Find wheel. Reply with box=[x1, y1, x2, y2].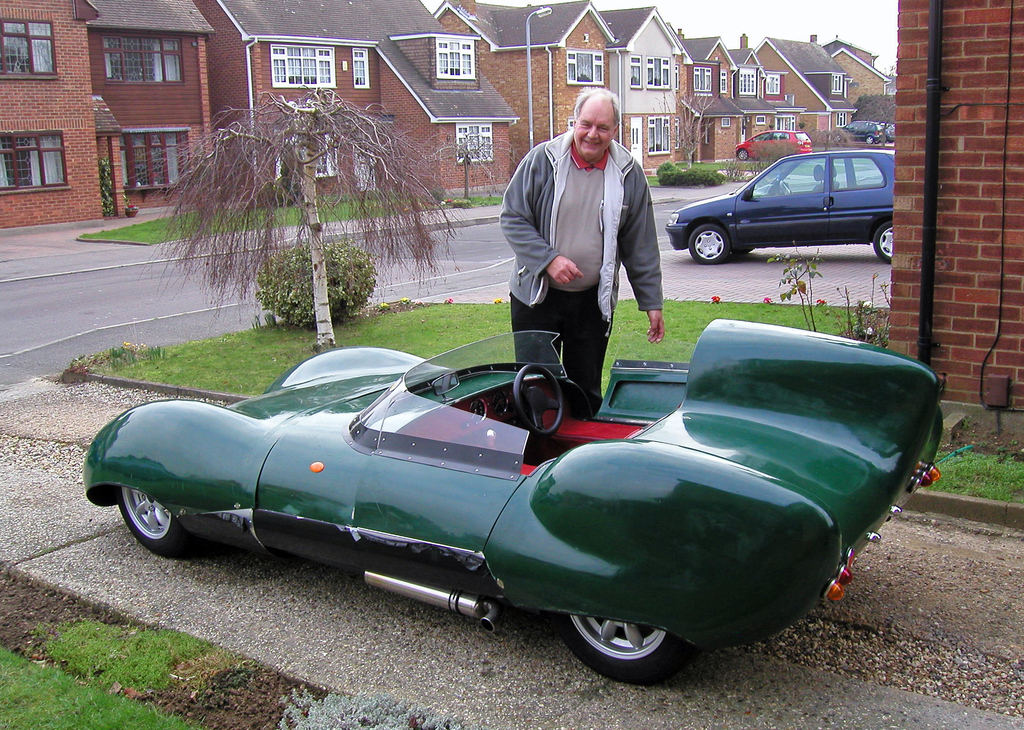
box=[872, 218, 897, 264].
